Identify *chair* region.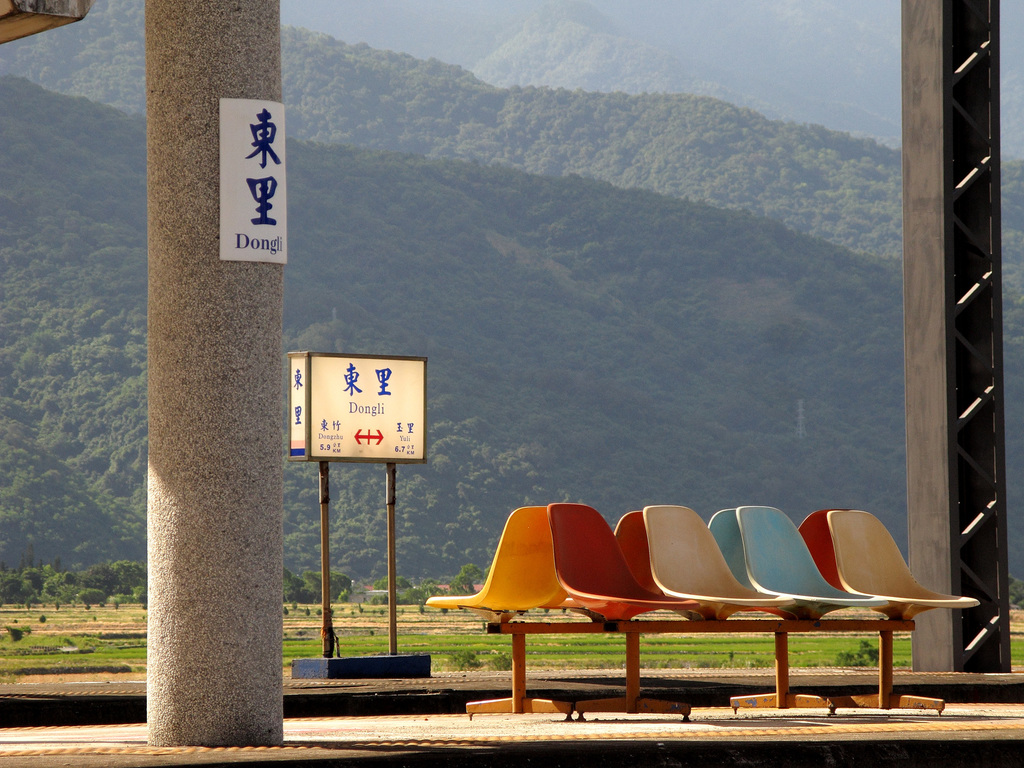
Region: <region>733, 505, 893, 625</region>.
